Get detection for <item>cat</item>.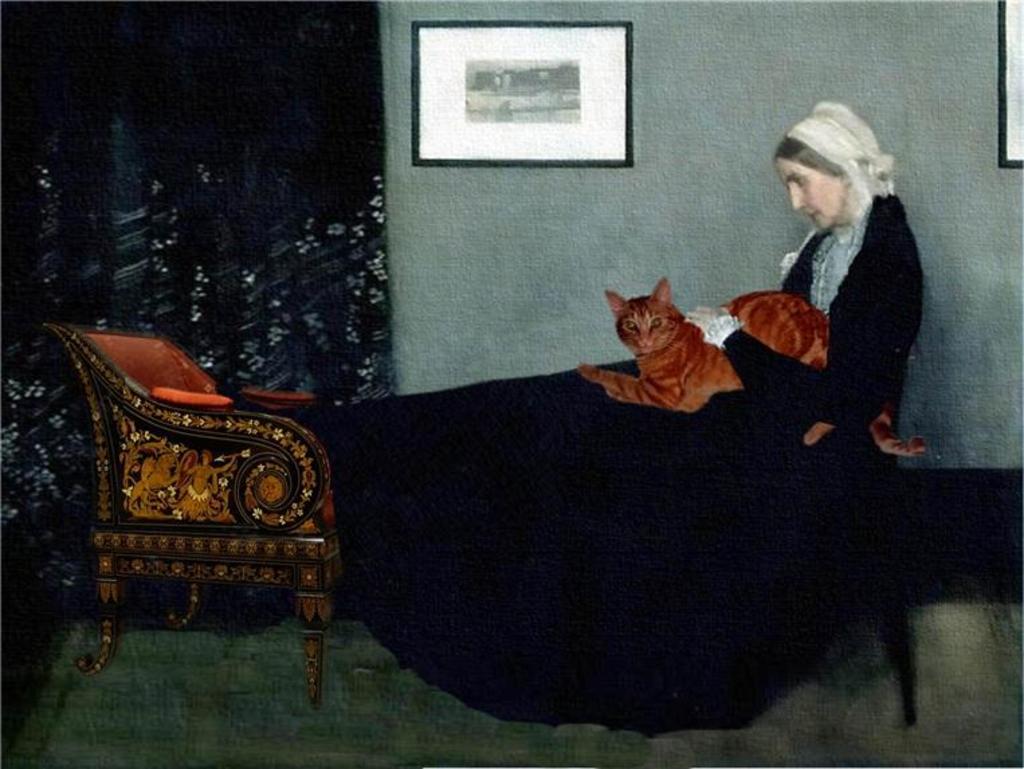
Detection: detection(574, 274, 935, 463).
